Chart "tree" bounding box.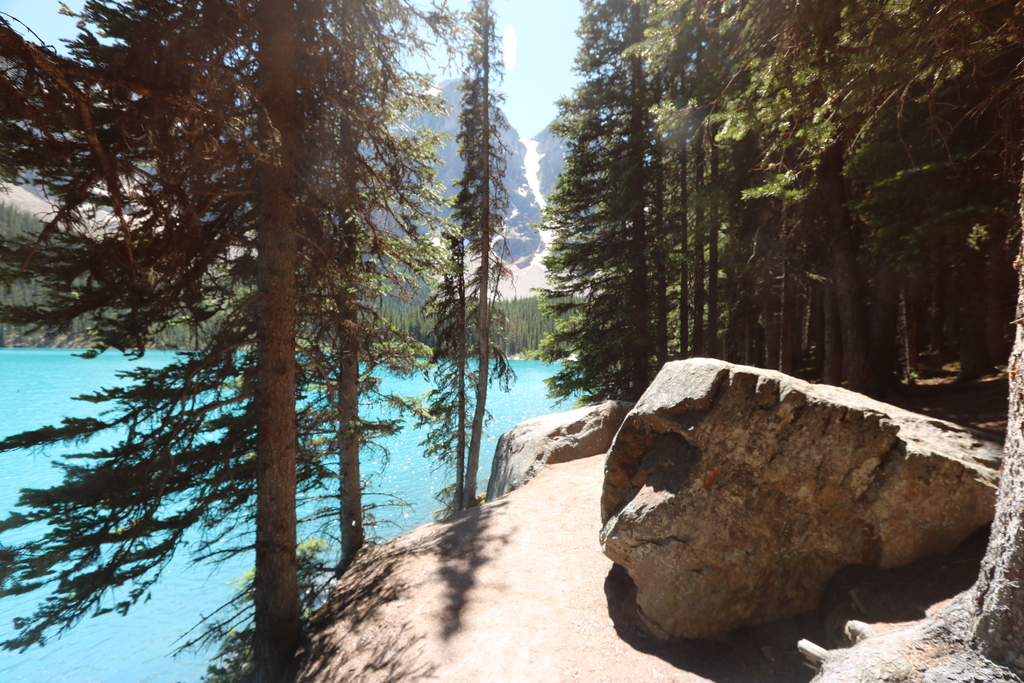
Charted: bbox=(225, 0, 467, 575).
